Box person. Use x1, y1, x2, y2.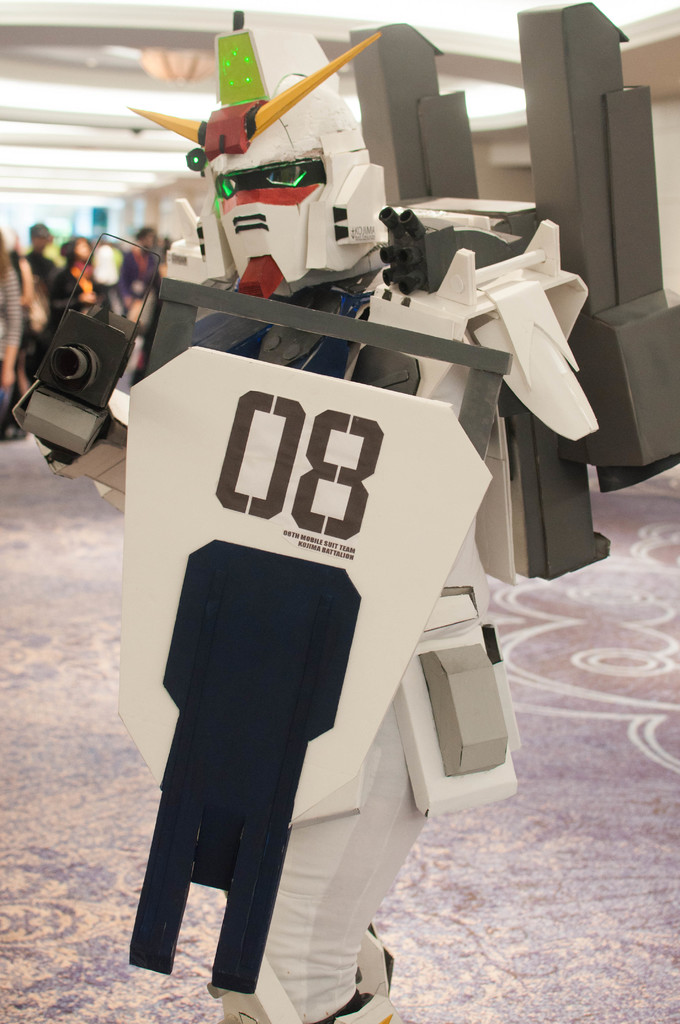
16, 214, 63, 349.
